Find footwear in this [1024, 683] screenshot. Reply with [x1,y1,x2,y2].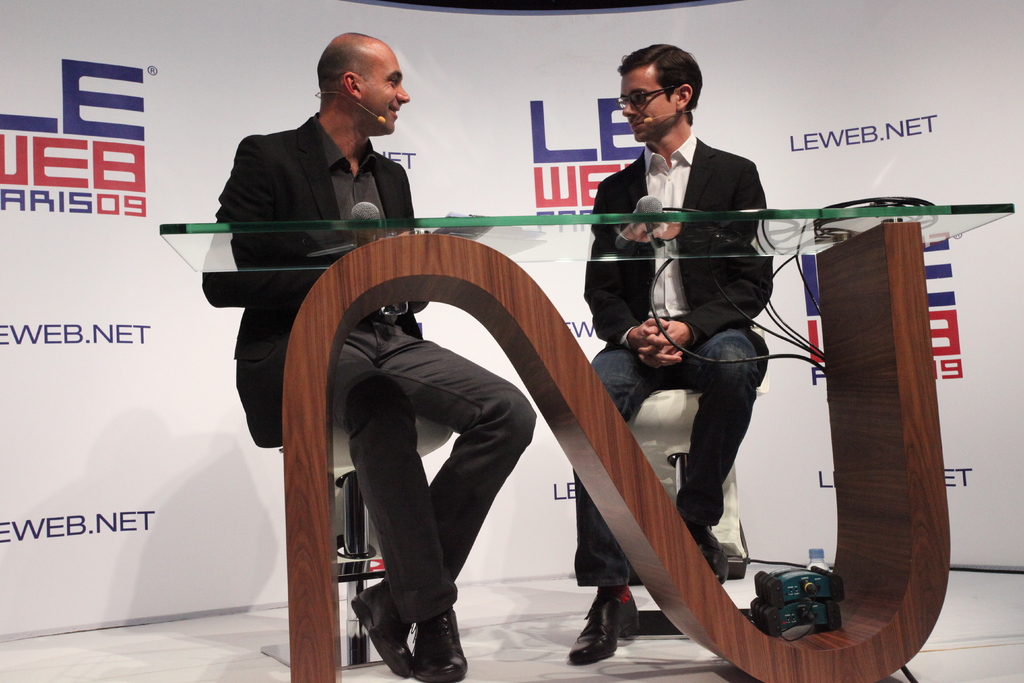
[689,520,729,587].
